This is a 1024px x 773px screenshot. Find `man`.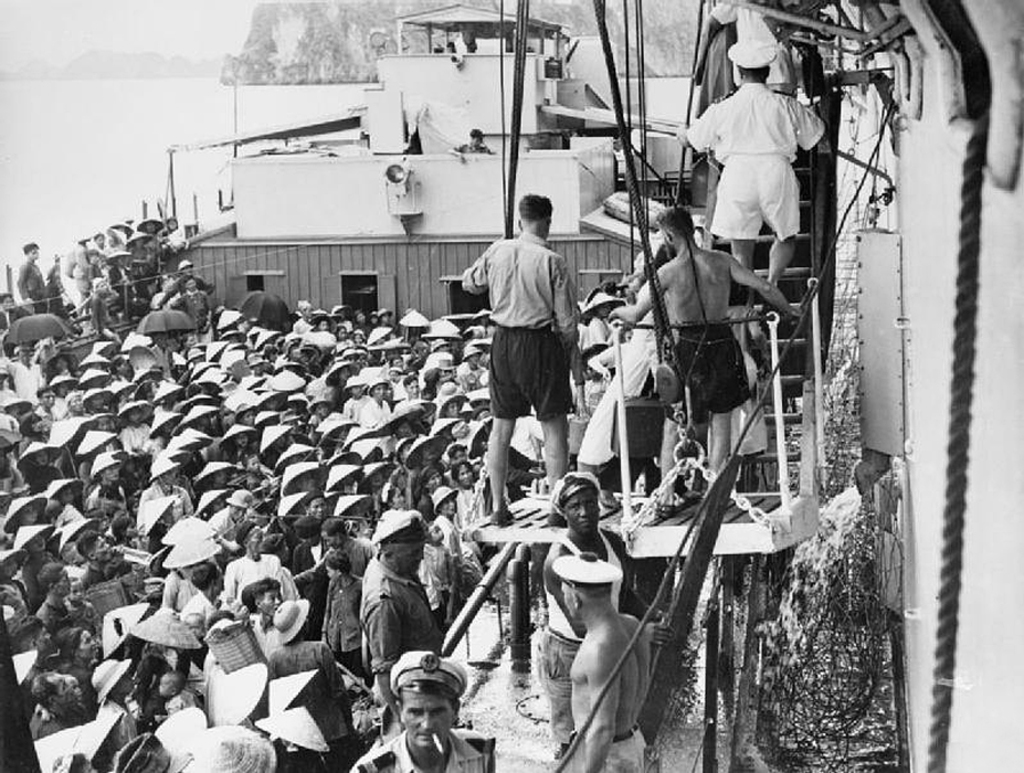
Bounding box: x1=694 y1=0 x2=793 y2=94.
